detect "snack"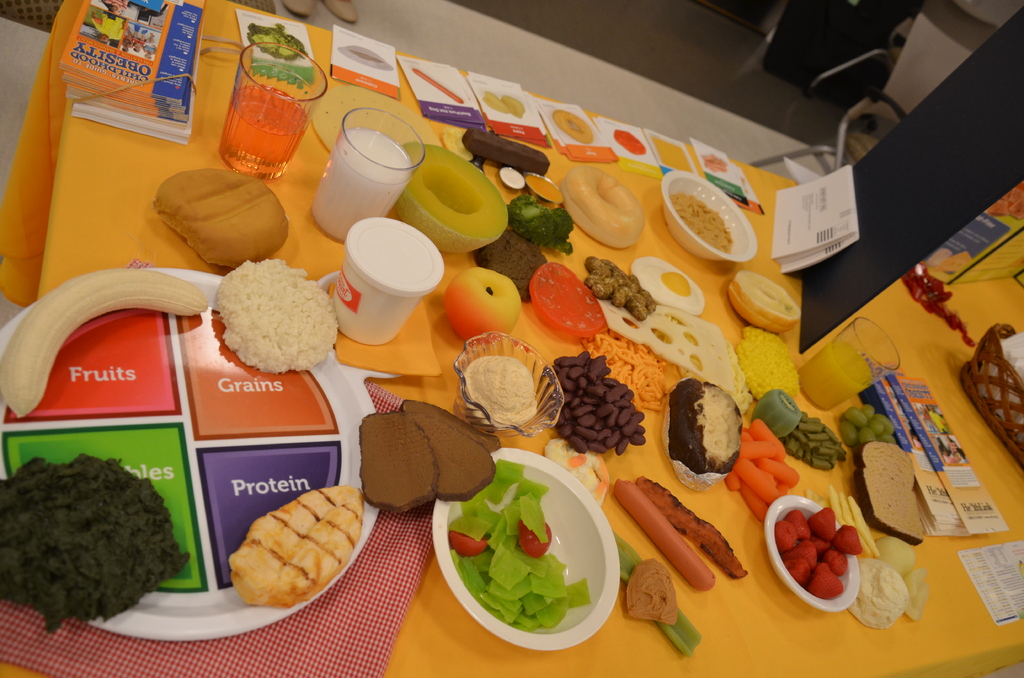
[624, 469, 735, 600]
